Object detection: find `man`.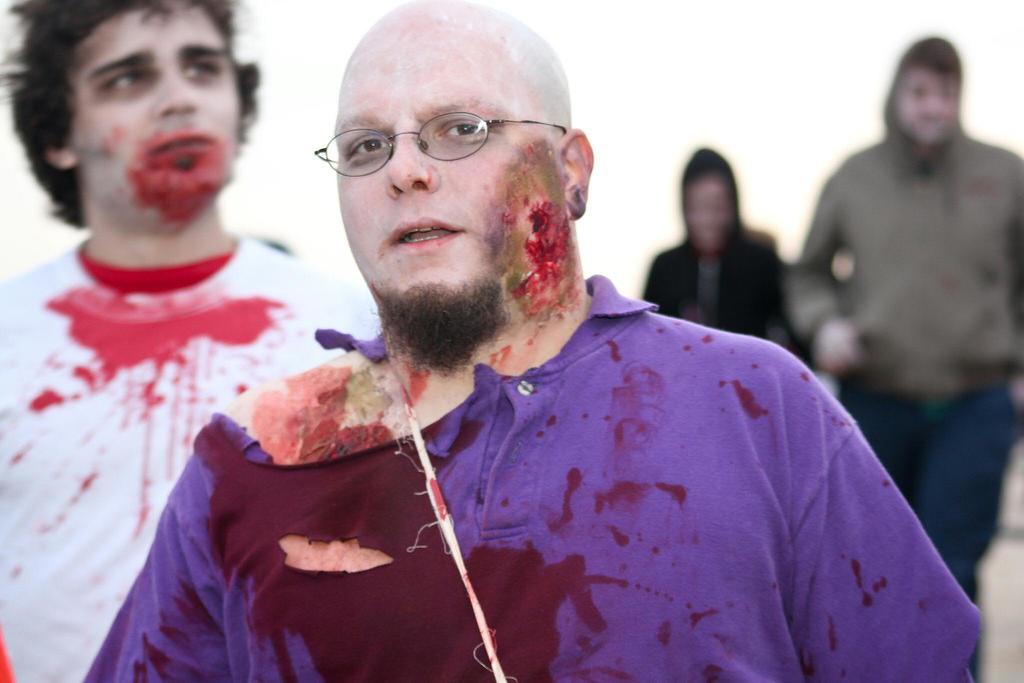
<bbox>785, 35, 1023, 682</bbox>.
